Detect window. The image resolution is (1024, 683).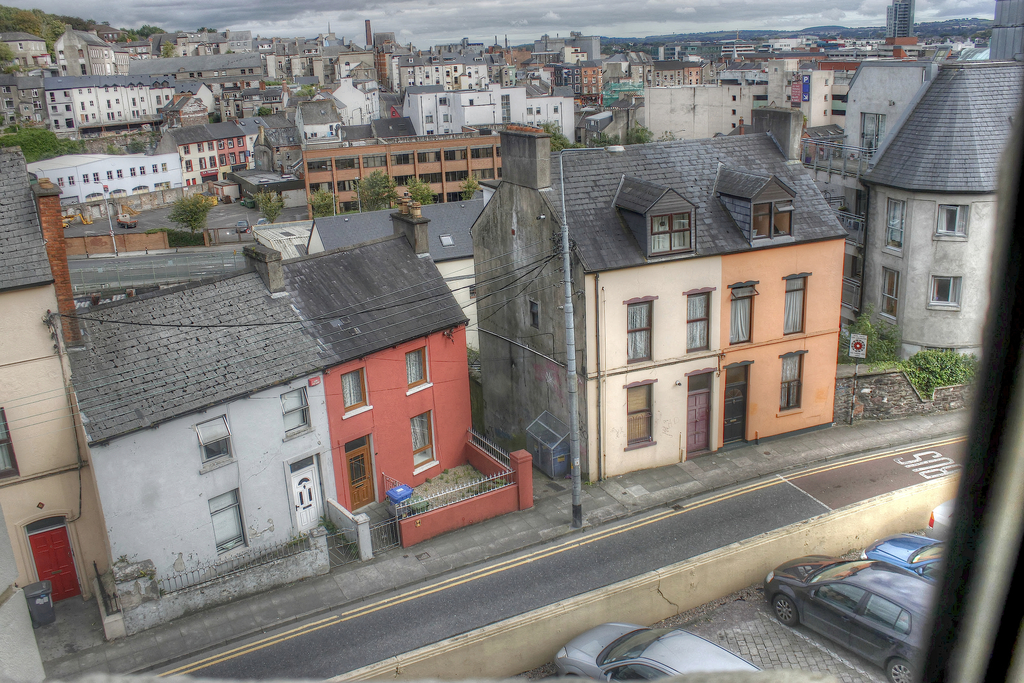
region(725, 124, 737, 129).
